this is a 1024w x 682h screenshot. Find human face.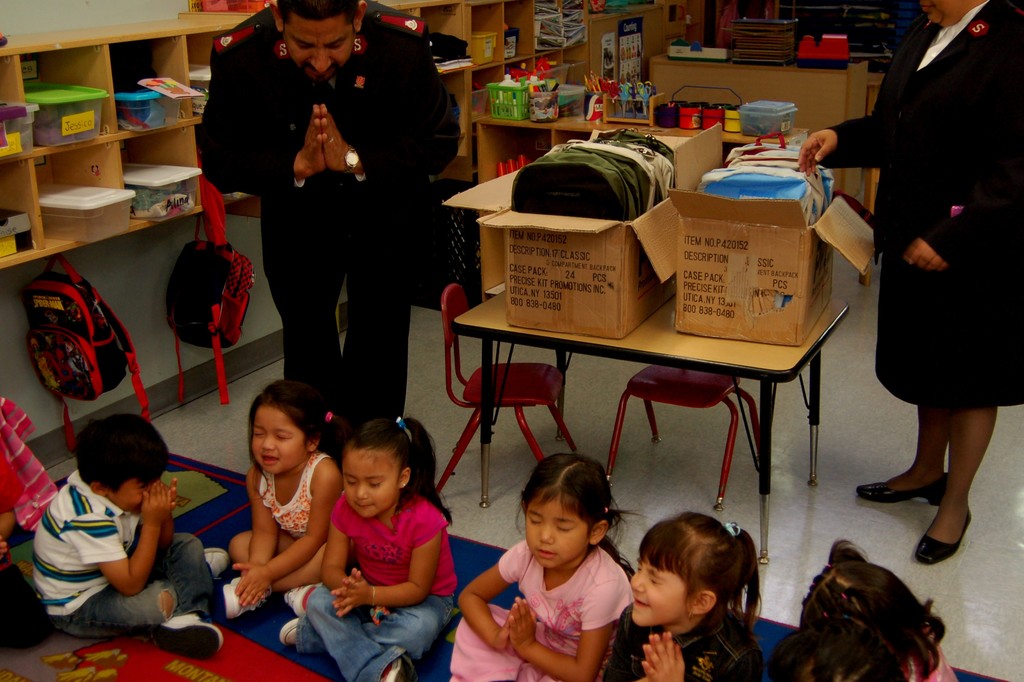
Bounding box: 284/13/355/82.
